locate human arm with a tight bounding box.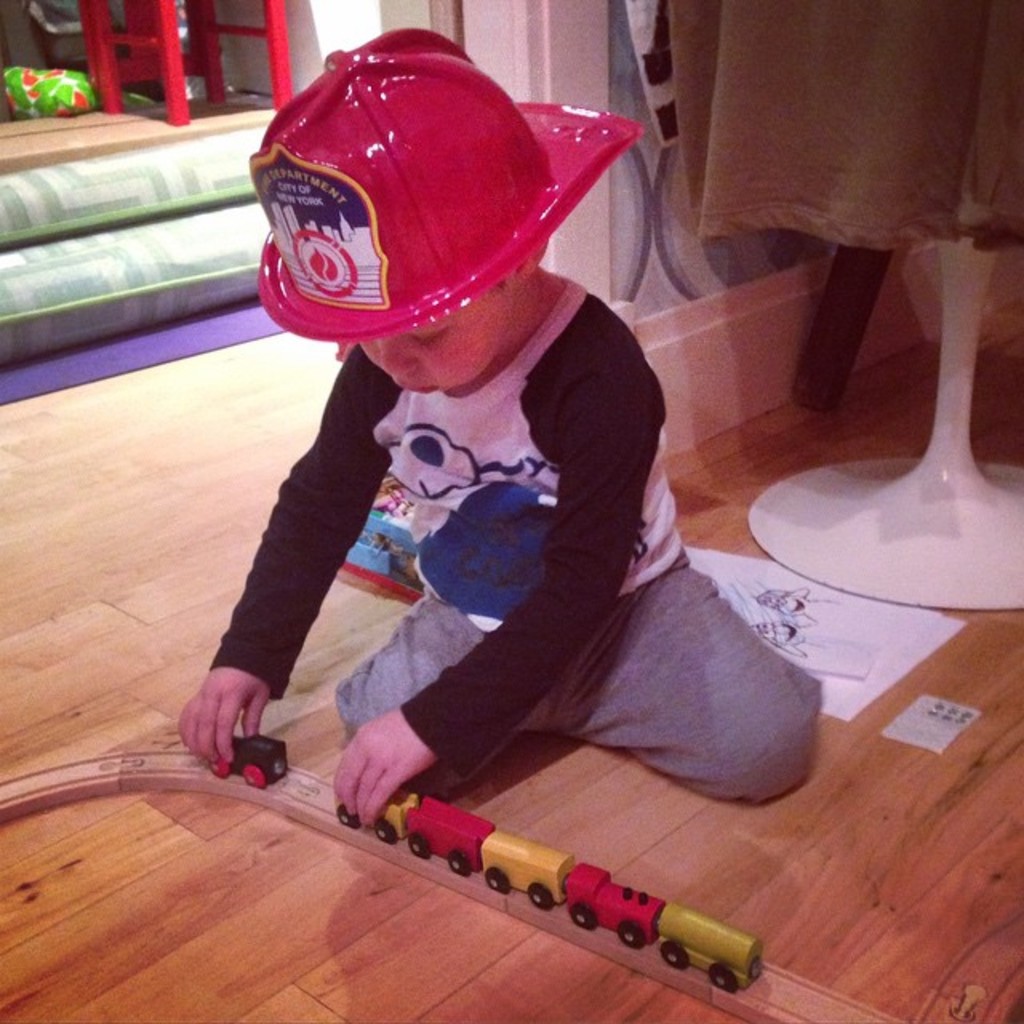
{"left": 206, "top": 390, "right": 400, "bottom": 736}.
